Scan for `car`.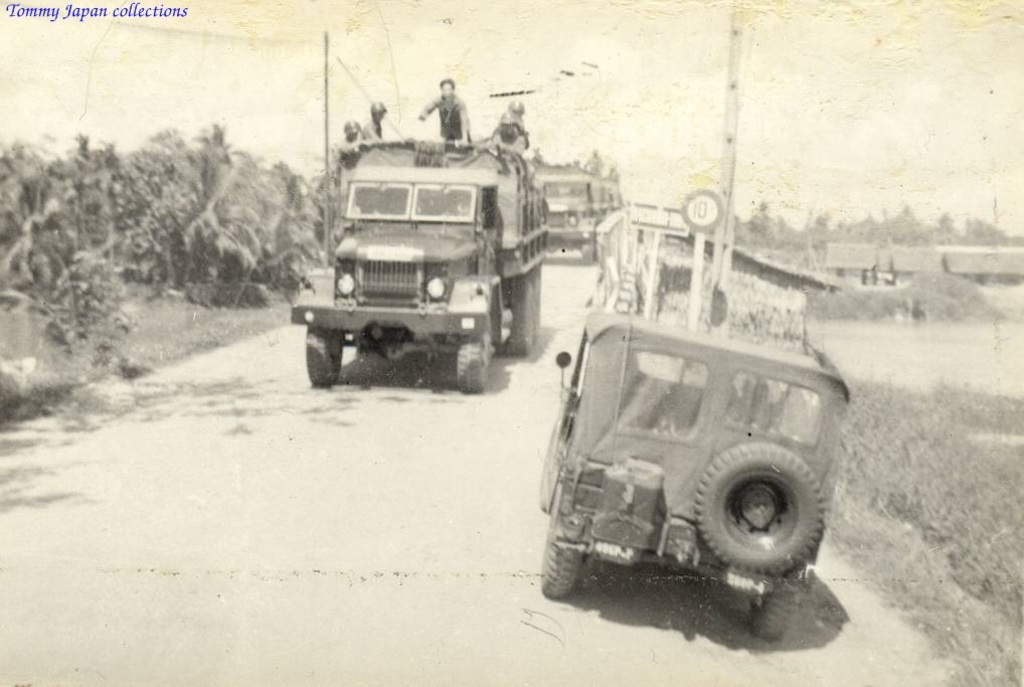
Scan result: detection(536, 307, 844, 629).
